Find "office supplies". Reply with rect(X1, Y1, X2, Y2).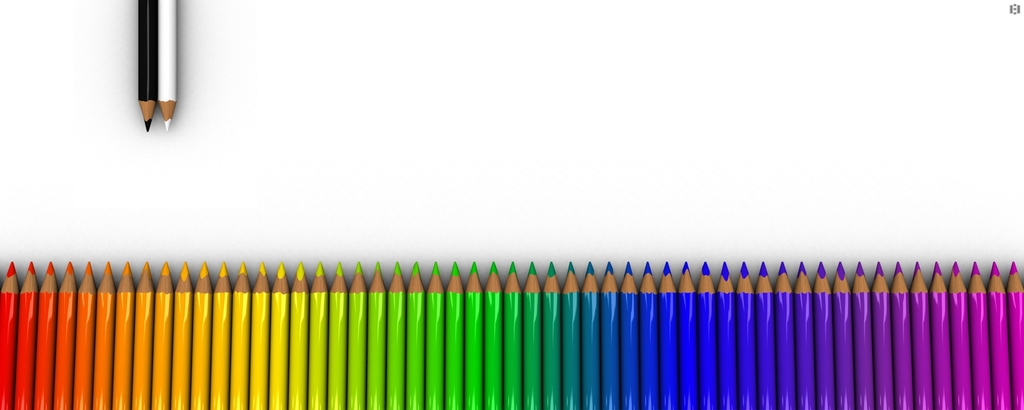
rect(558, 274, 579, 407).
